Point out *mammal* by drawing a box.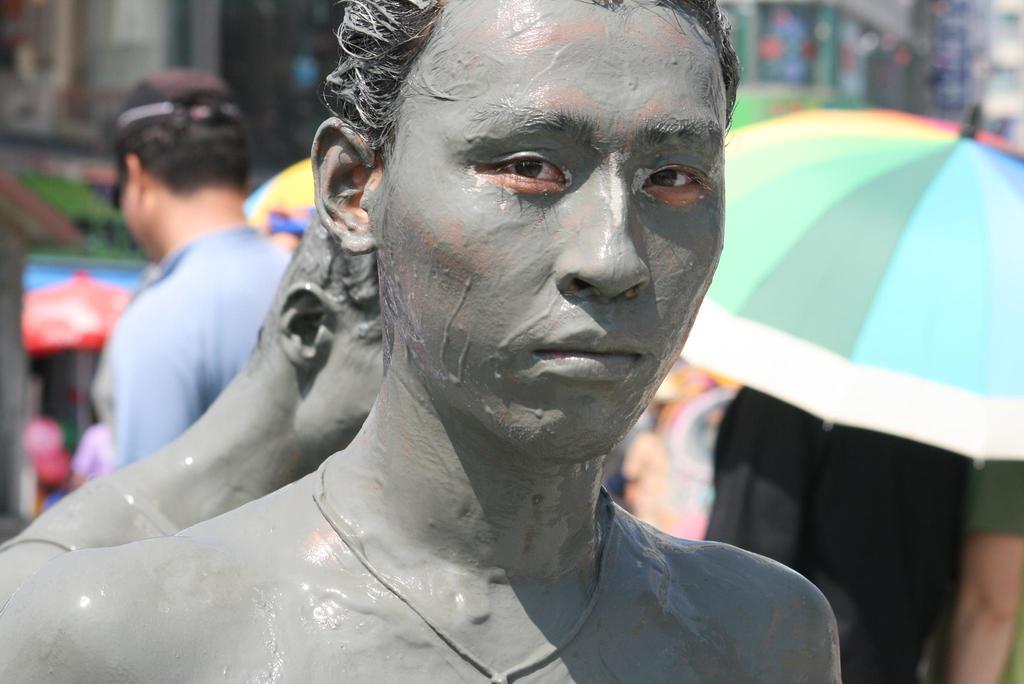
x1=919, y1=463, x2=1023, y2=683.
